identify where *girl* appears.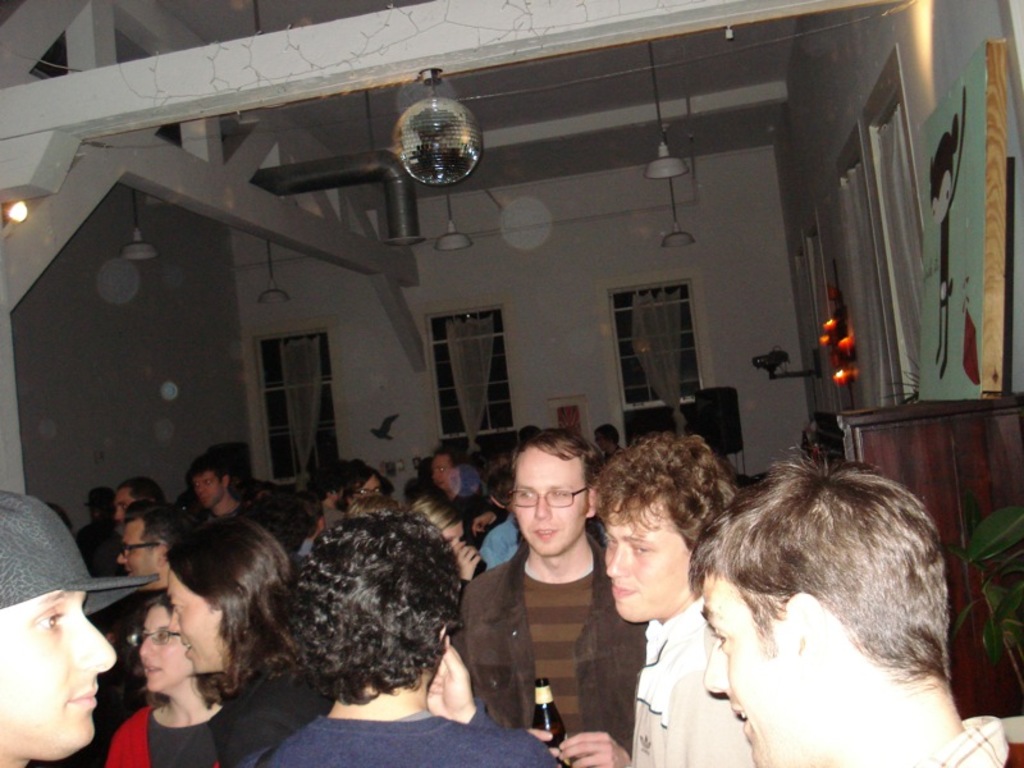
Appears at [x1=403, y1=492, x2=480, y2=580].
